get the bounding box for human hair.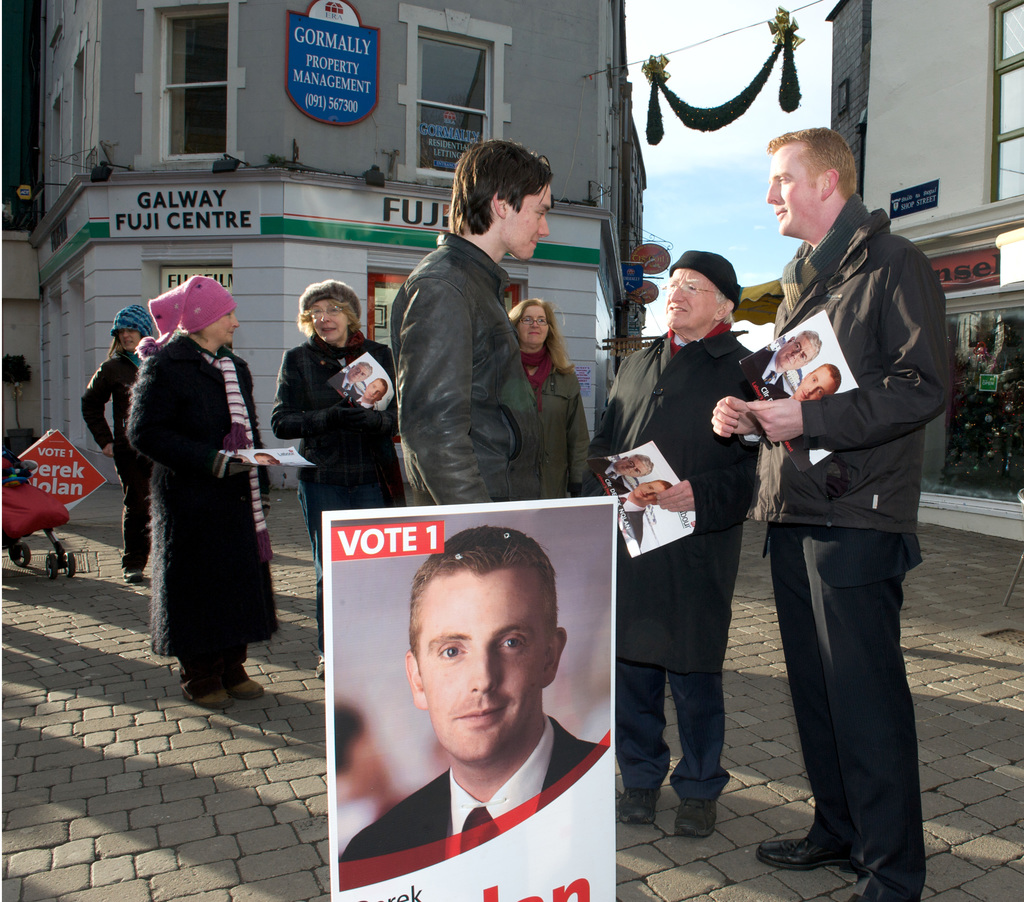
[x1=254, y1=451, x2=269, y2=462].
